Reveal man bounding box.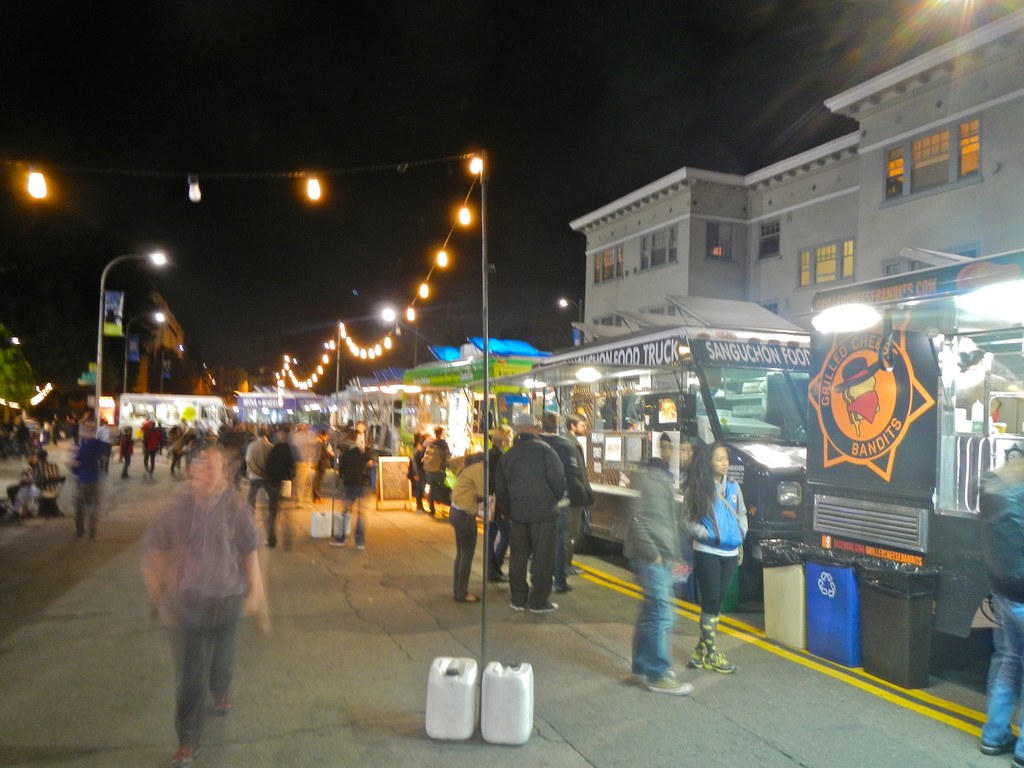
Revealed: {"x1": 978, "y1": 461, "x2": 1023, "y2": 767}.
